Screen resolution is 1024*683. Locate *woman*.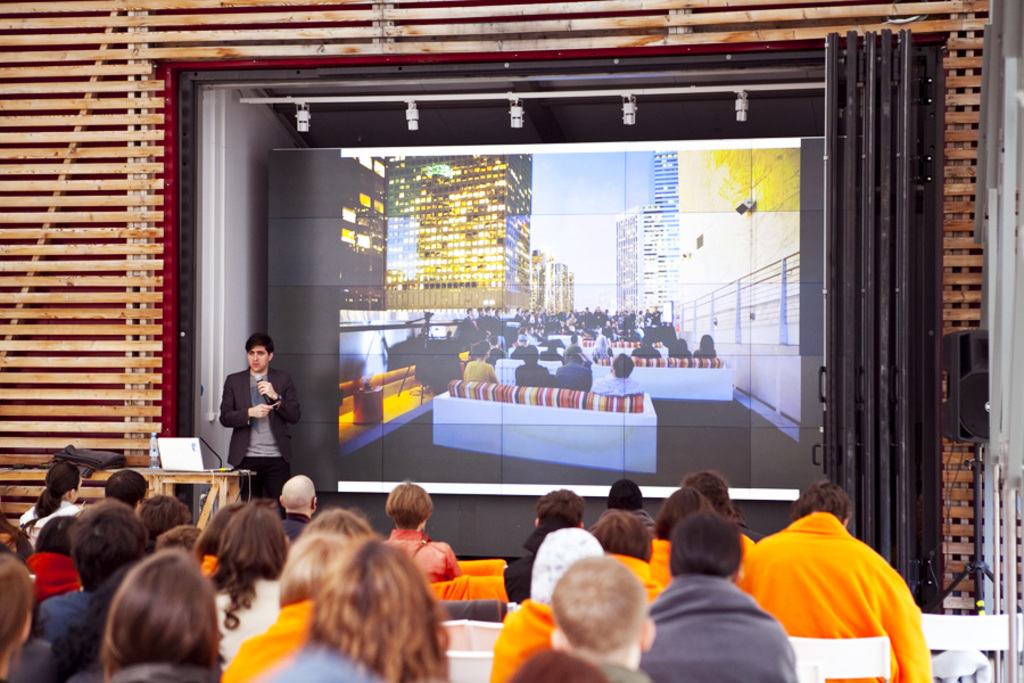
71, 546, 230, 682.
